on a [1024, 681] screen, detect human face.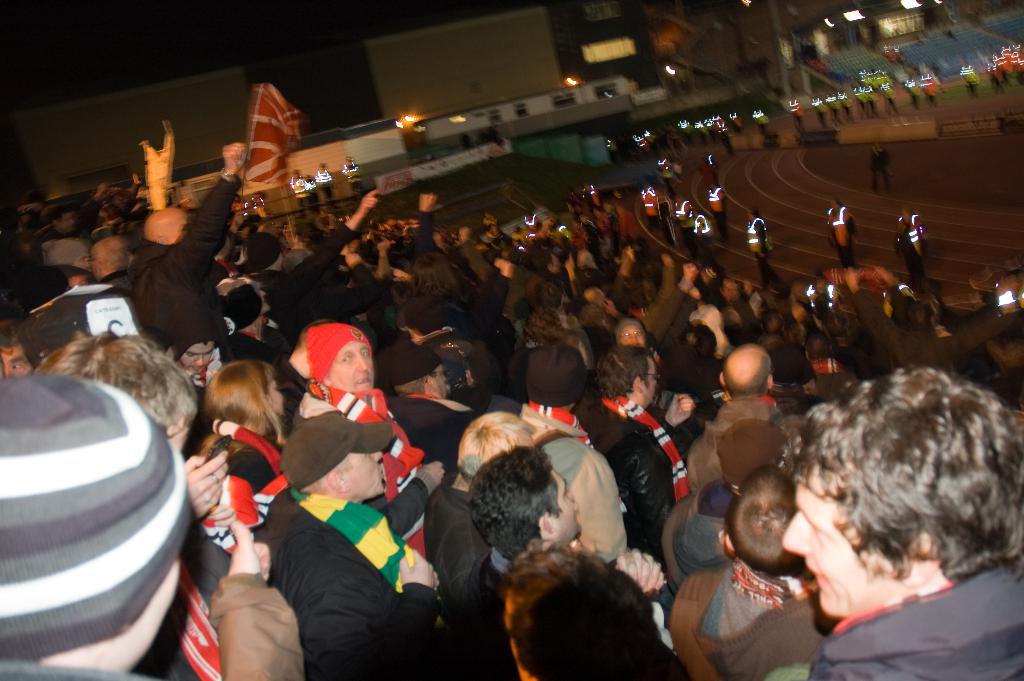
(177, 343, 217, 371).
